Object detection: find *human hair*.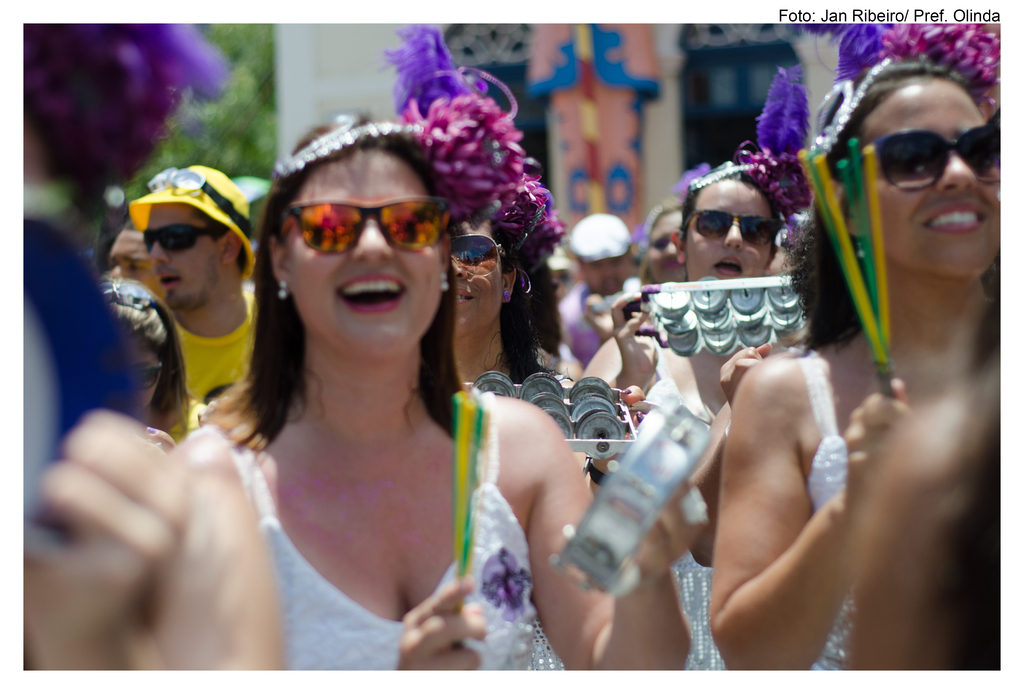
box=[635, 207, 684, 288].
